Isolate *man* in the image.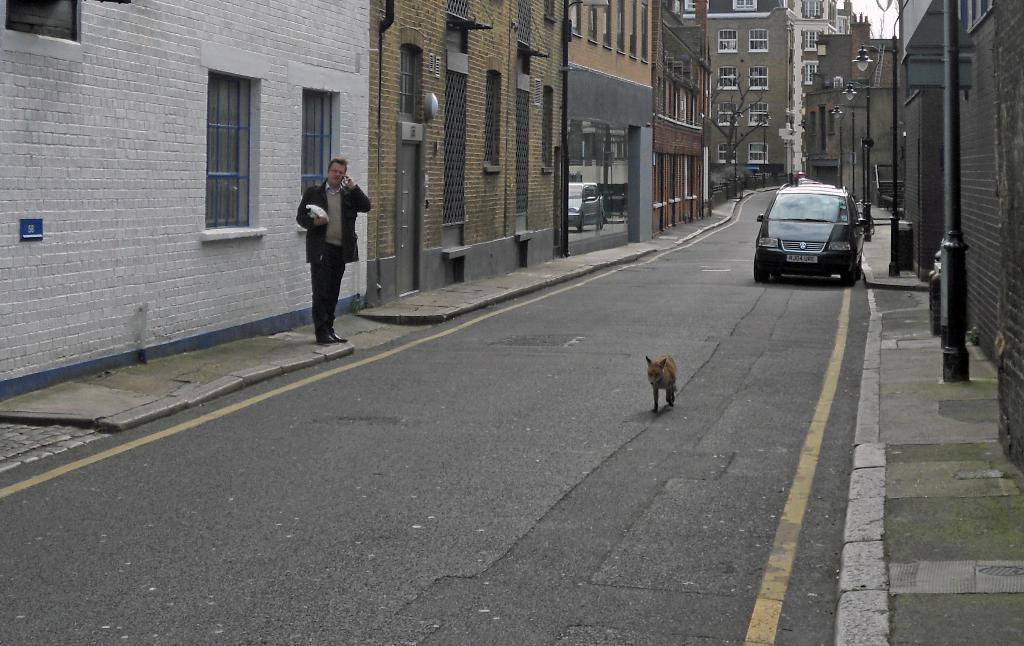
Isolated region: x1=289 y1=154 x2=371 y2=343.
